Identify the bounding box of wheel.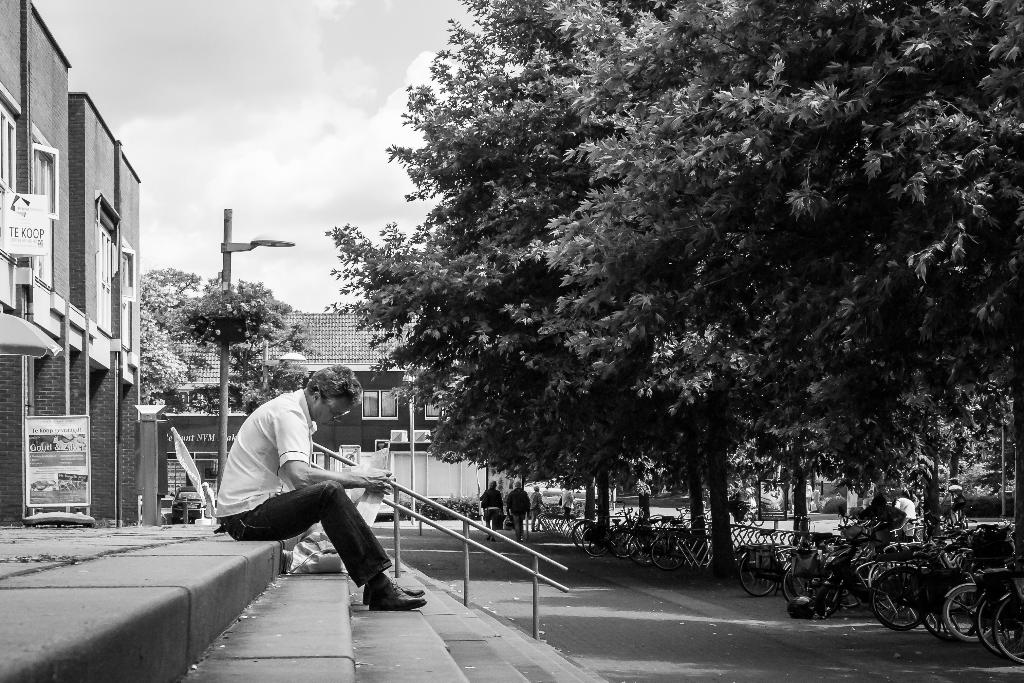
bbox(991, 596, 1023, 668).
